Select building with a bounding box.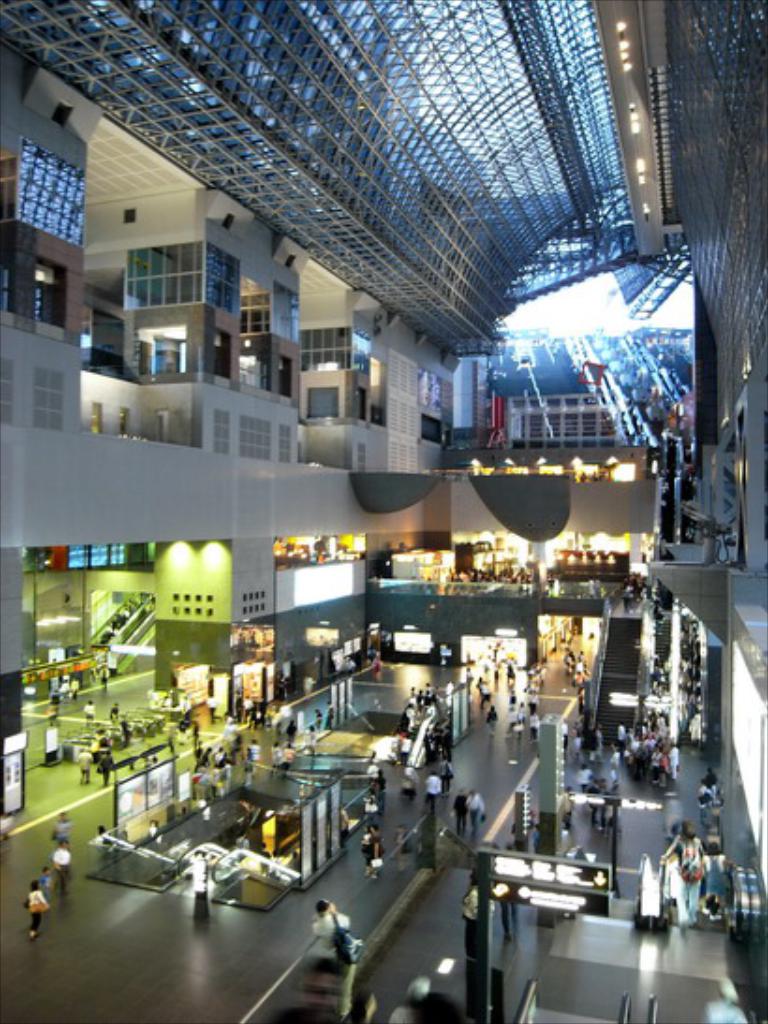
[0, 0, 766, 1022].
